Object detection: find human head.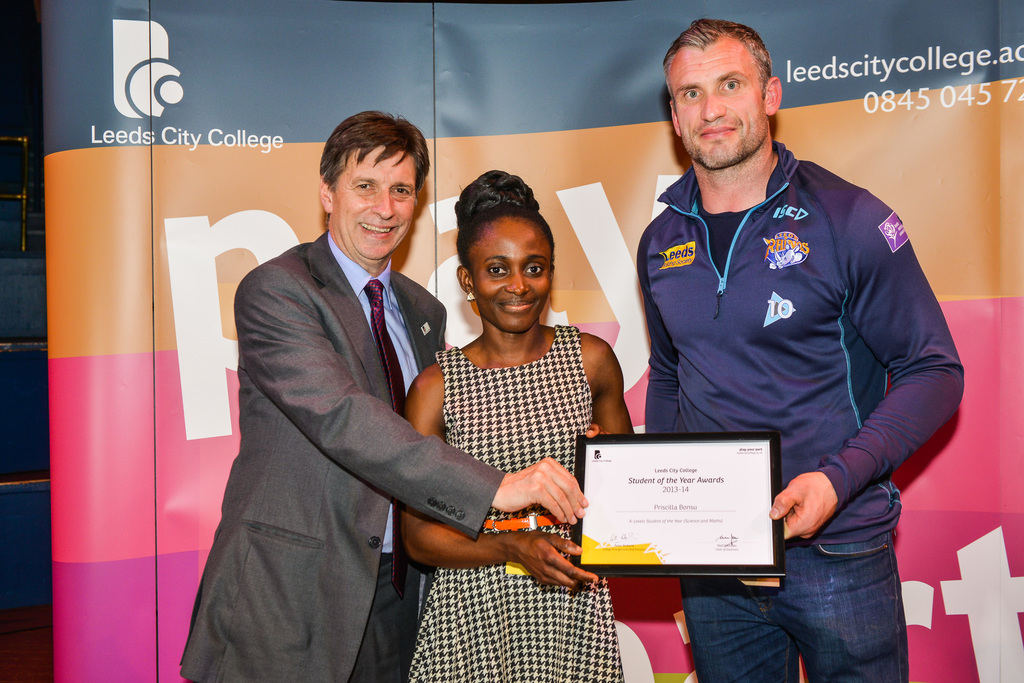
box(456, 168, 556, 334).
